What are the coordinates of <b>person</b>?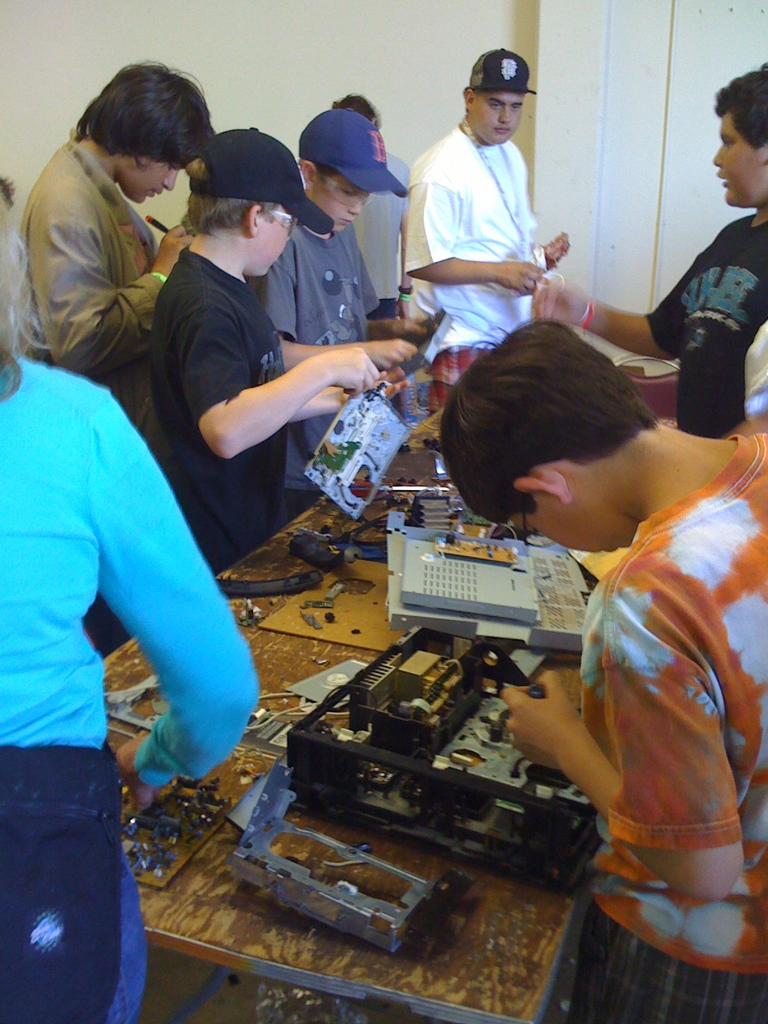
l=524, t=316, r=766, b=1022.
